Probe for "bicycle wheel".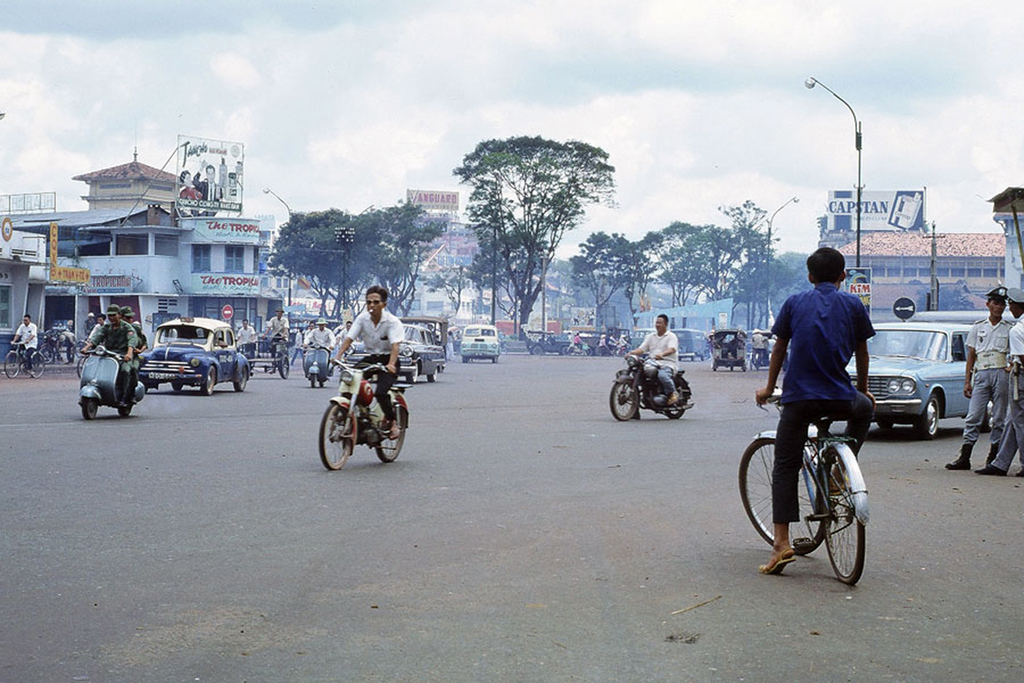
Probe result: x1=36, y1=349, x2=55, y2=364.
